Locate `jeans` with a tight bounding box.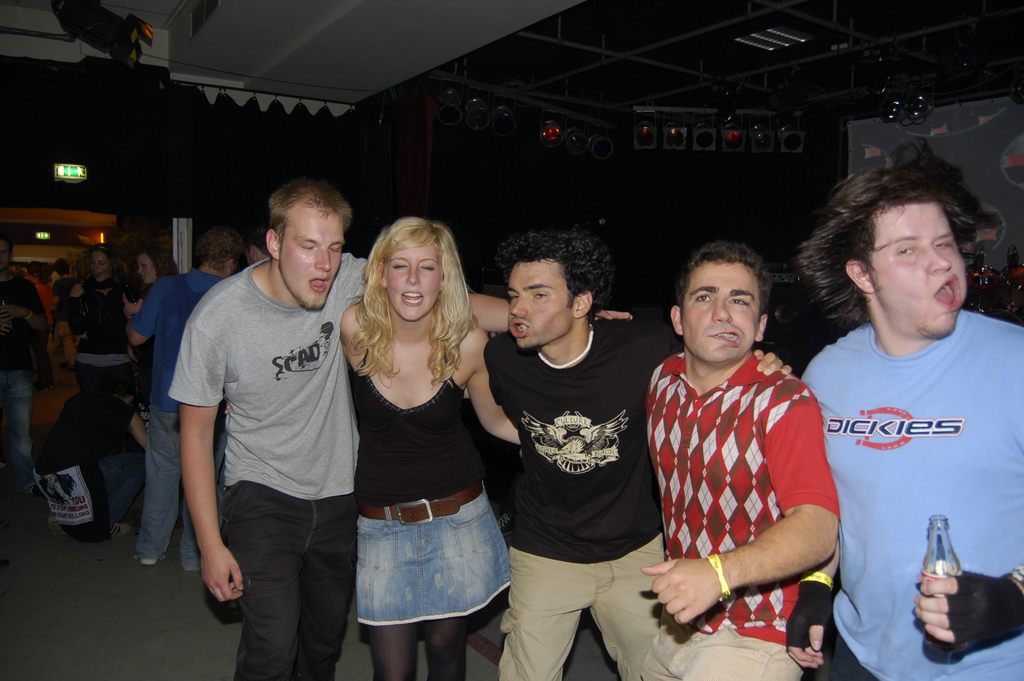
<region>99, 452, 143, 526</region>.
